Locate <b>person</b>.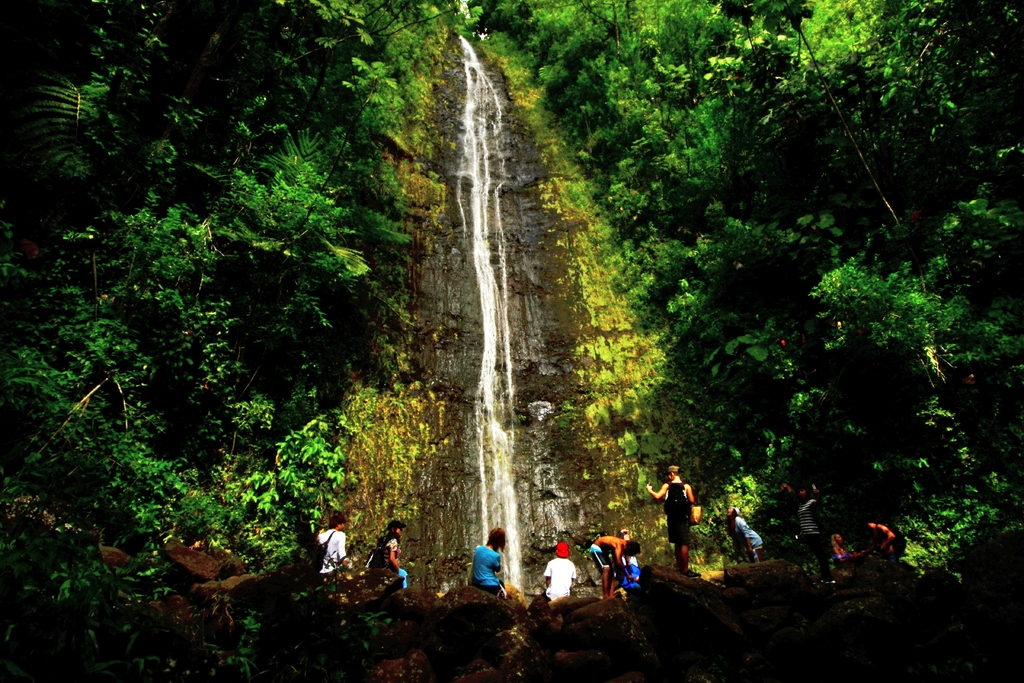
Bounding box: bbox=[593, 537, 644, 595].
